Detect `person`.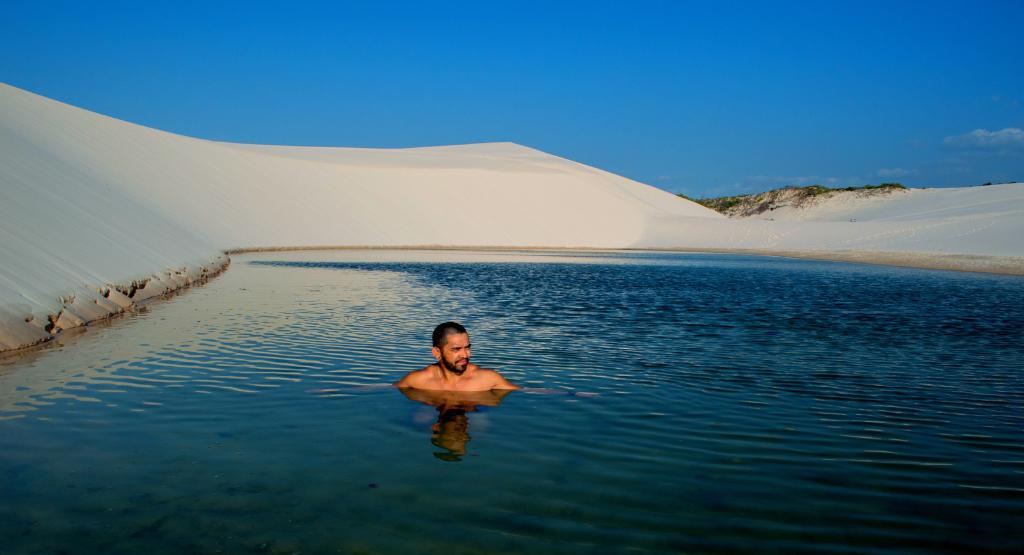
Detected at [377,338,522,406].
